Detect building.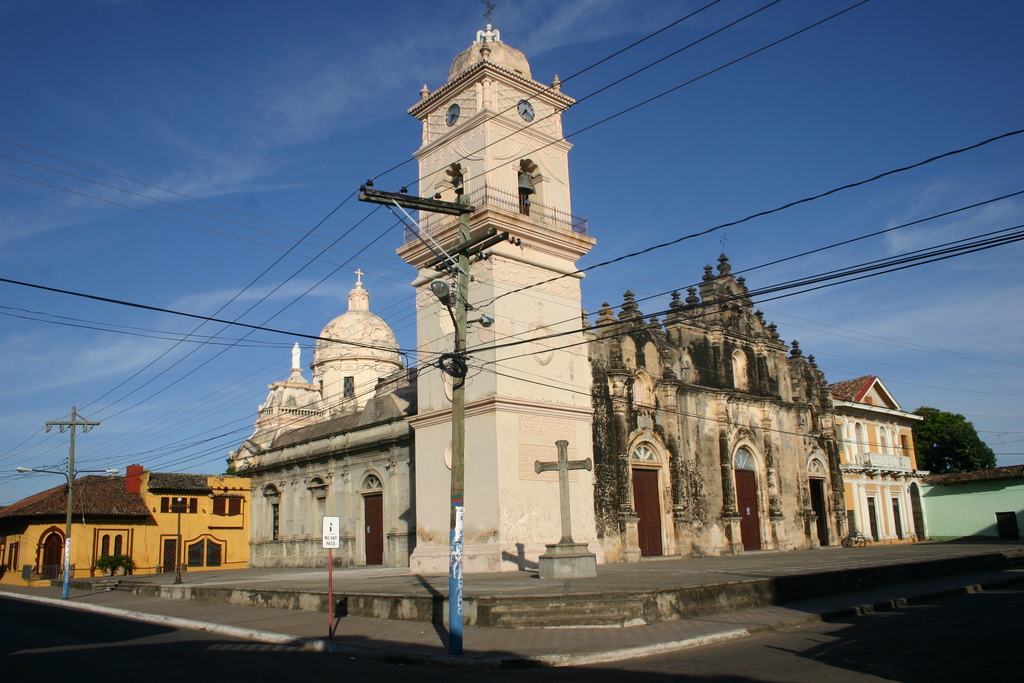
Detected at [left=918, top=460, right=1023, bottom=545].
